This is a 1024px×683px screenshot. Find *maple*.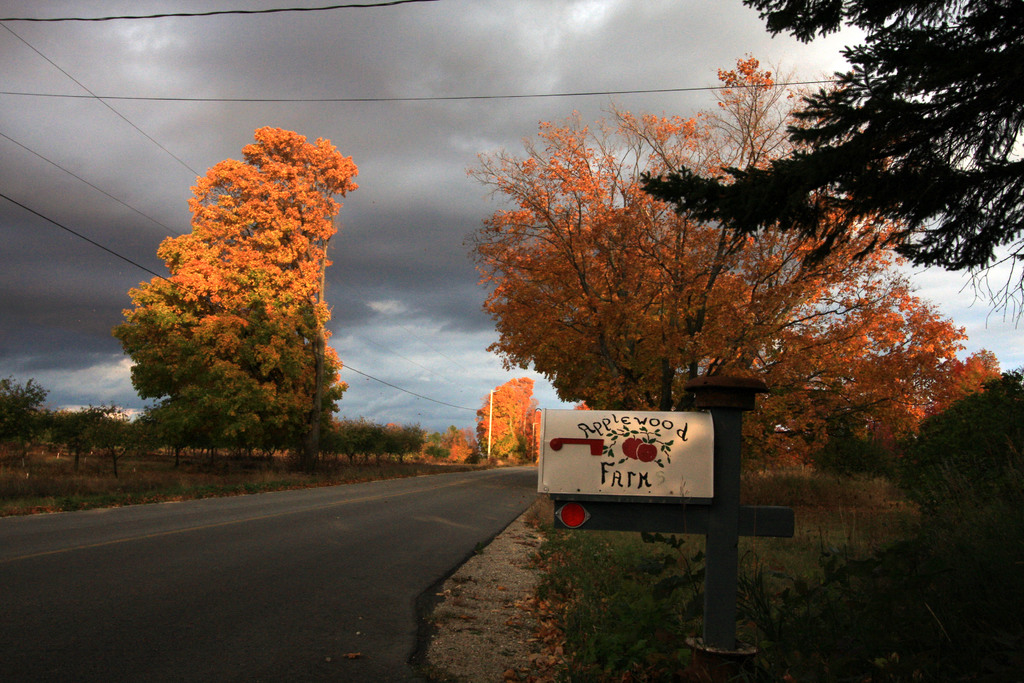
Bounding box: rect(365, 416, 394, 468).
